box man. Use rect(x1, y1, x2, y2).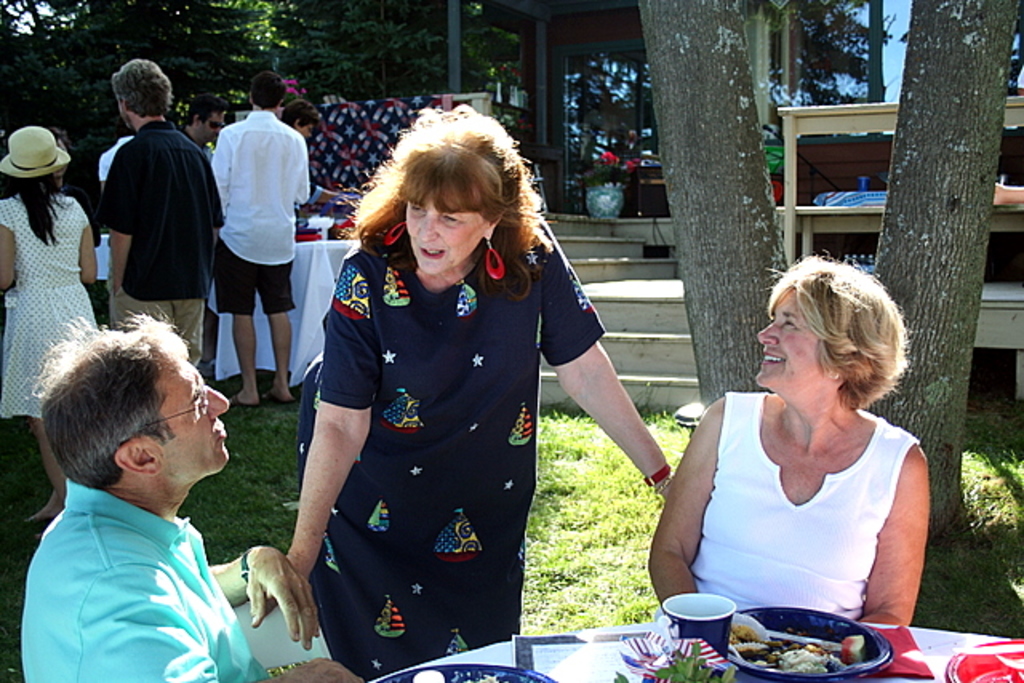
rect(213, 69, 310, 409).
